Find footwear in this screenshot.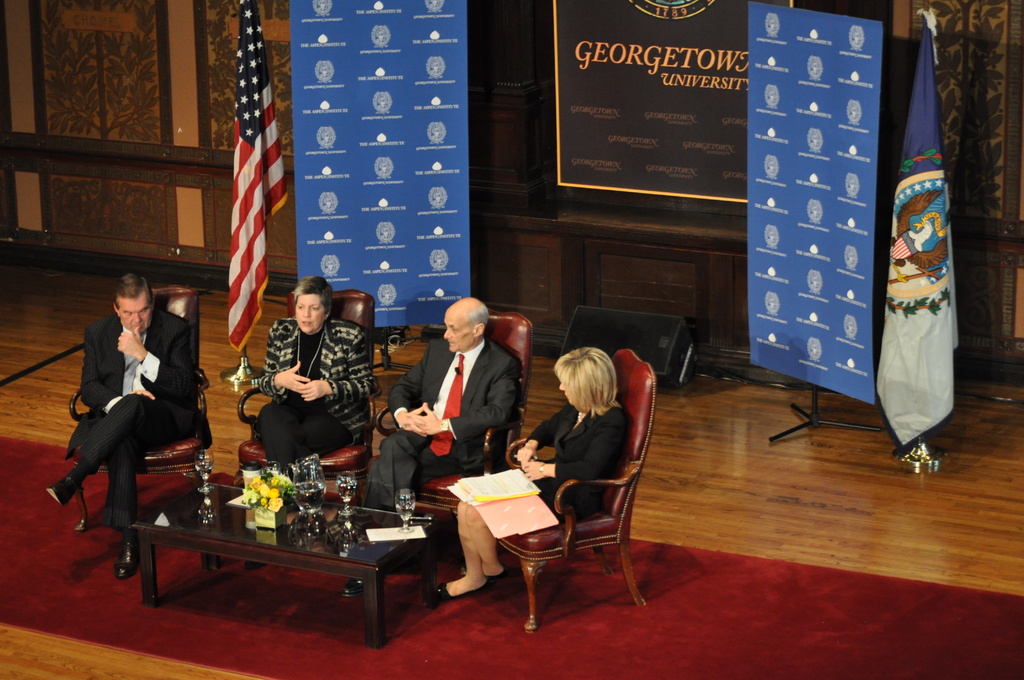
The bounding box for footwear is {"left": 462, "top": 565, "right": 509, "bottom": 579}.
